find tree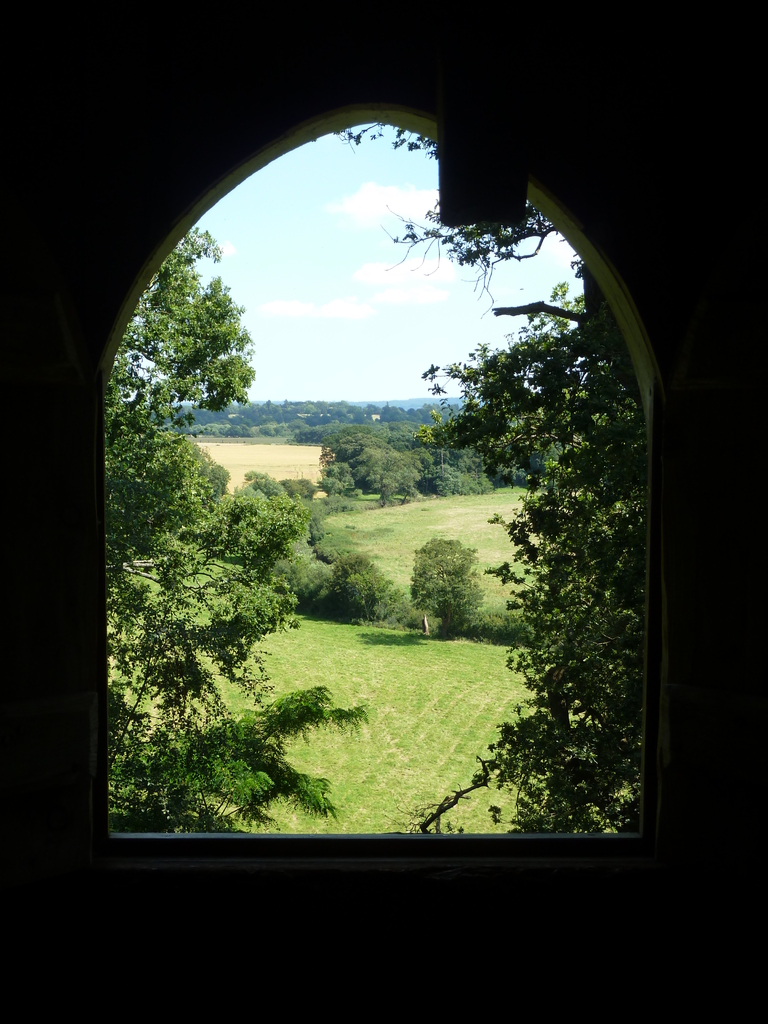
left=330, top=123, right=641, bottom=831
